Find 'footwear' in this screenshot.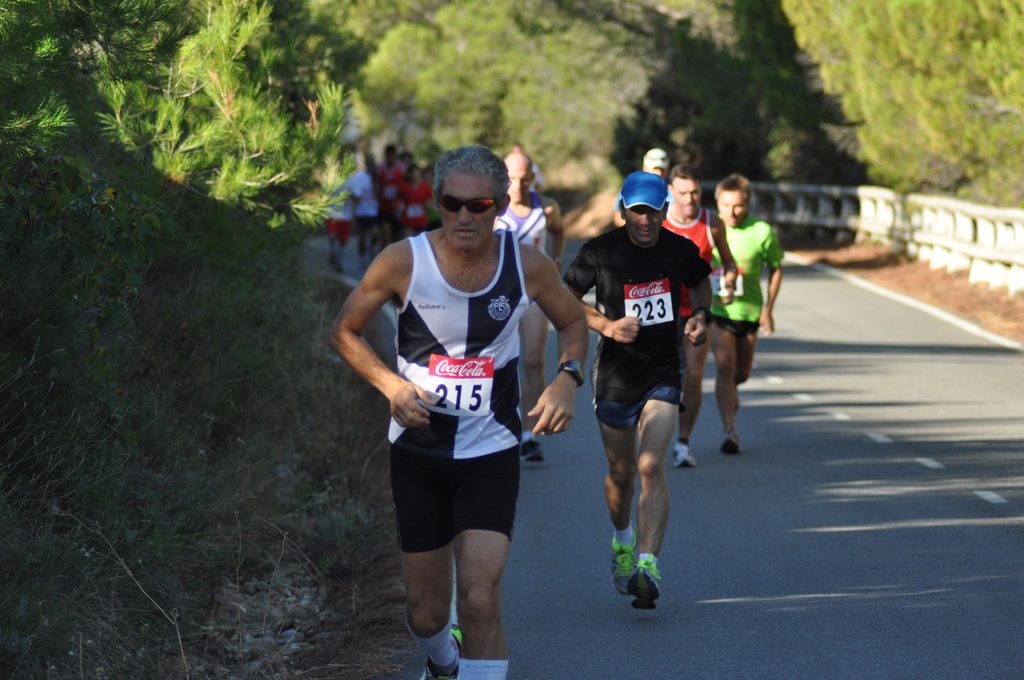
The bounding box for 'footwear' is 612,519,638,592.
